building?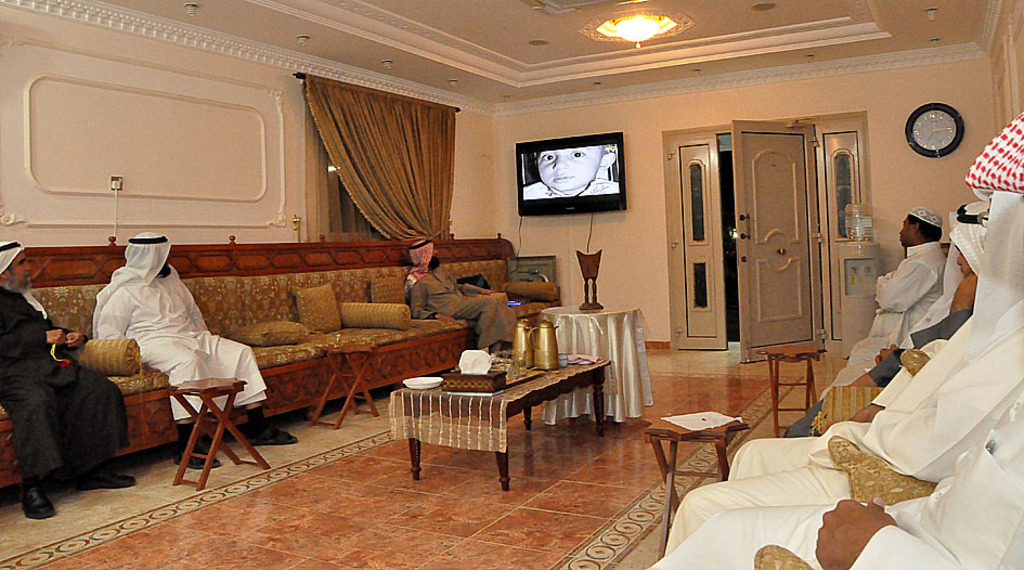
crop(0, 0, 1023, 569)
